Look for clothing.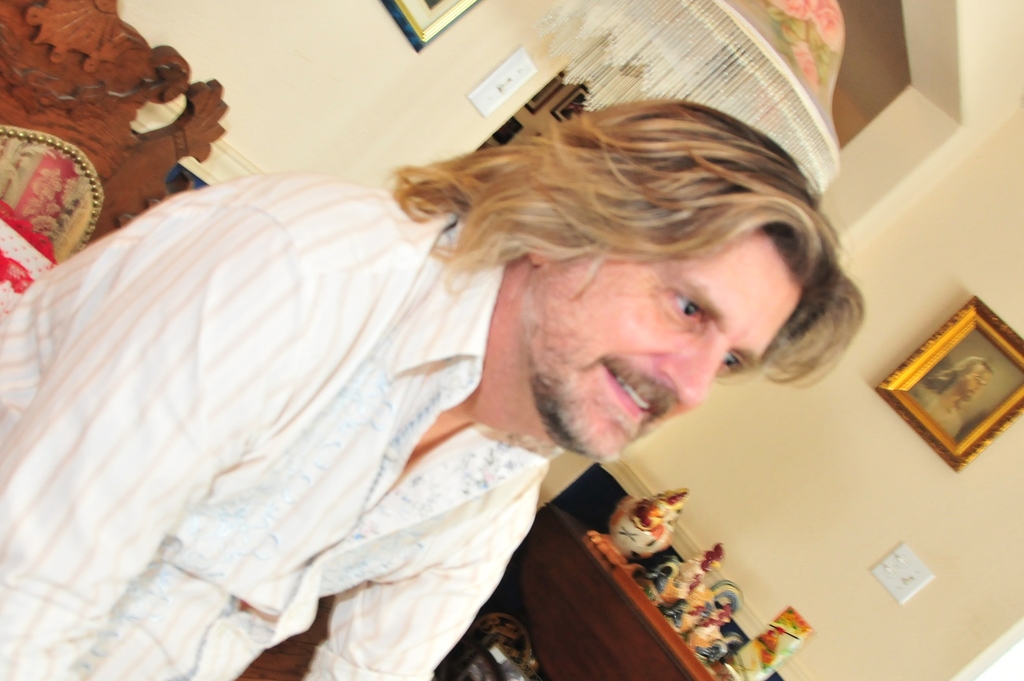
Found: locate(0, 173, 574, 648).
